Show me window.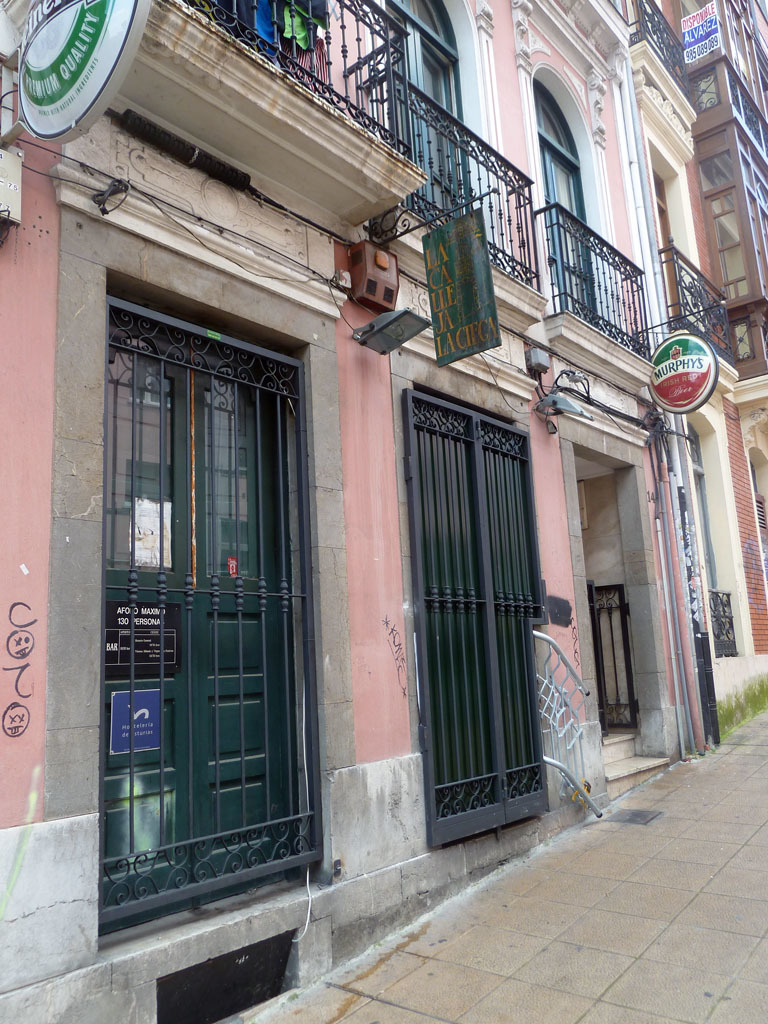
window is here: [x1=727, y1=57, x2=767, y2=158].
